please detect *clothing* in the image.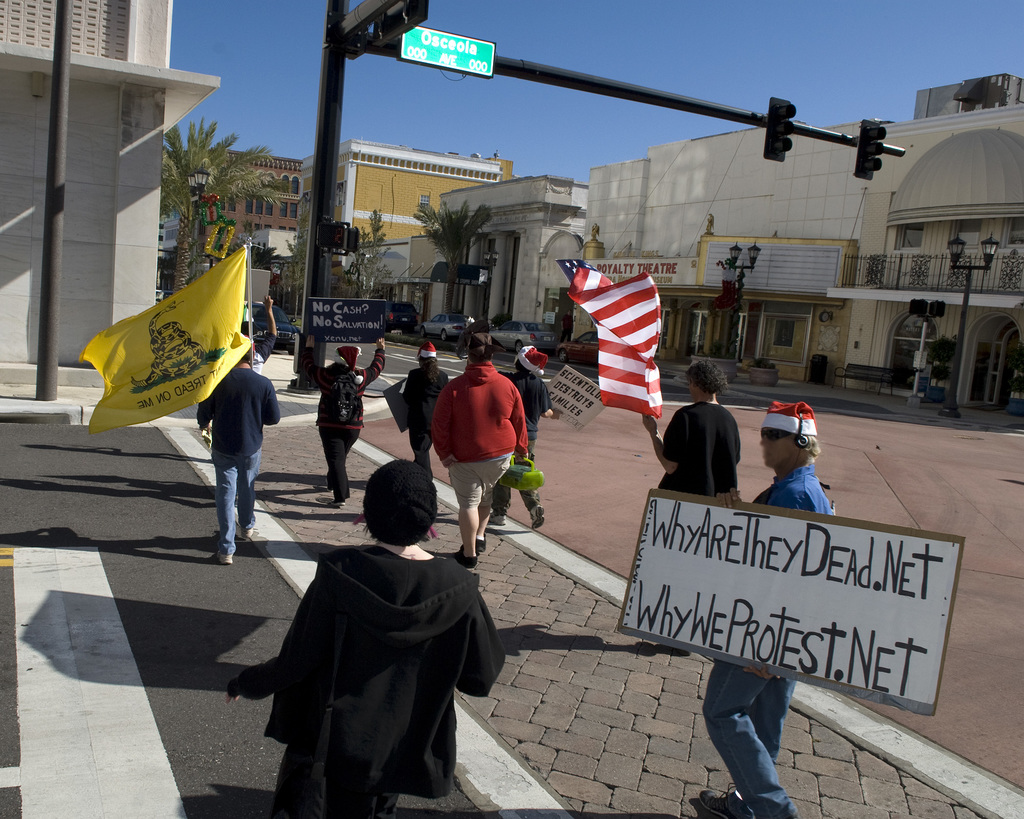
499 367 552 512.
